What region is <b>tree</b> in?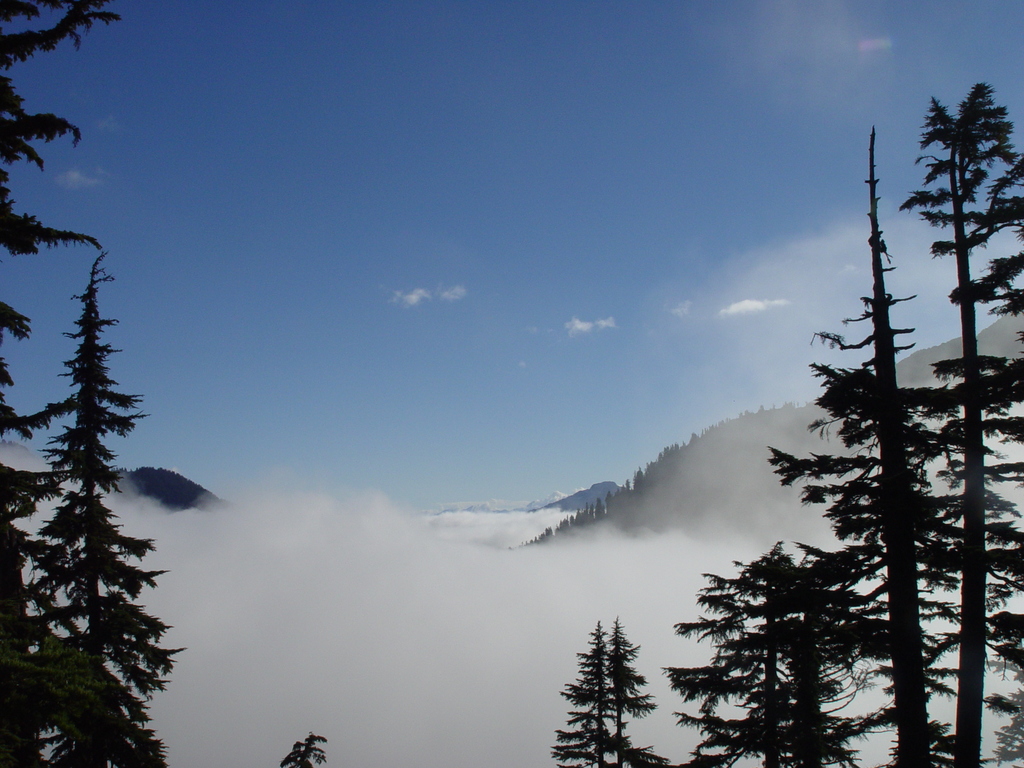
<bbox>0, 247, 174, 767</bbox>.
